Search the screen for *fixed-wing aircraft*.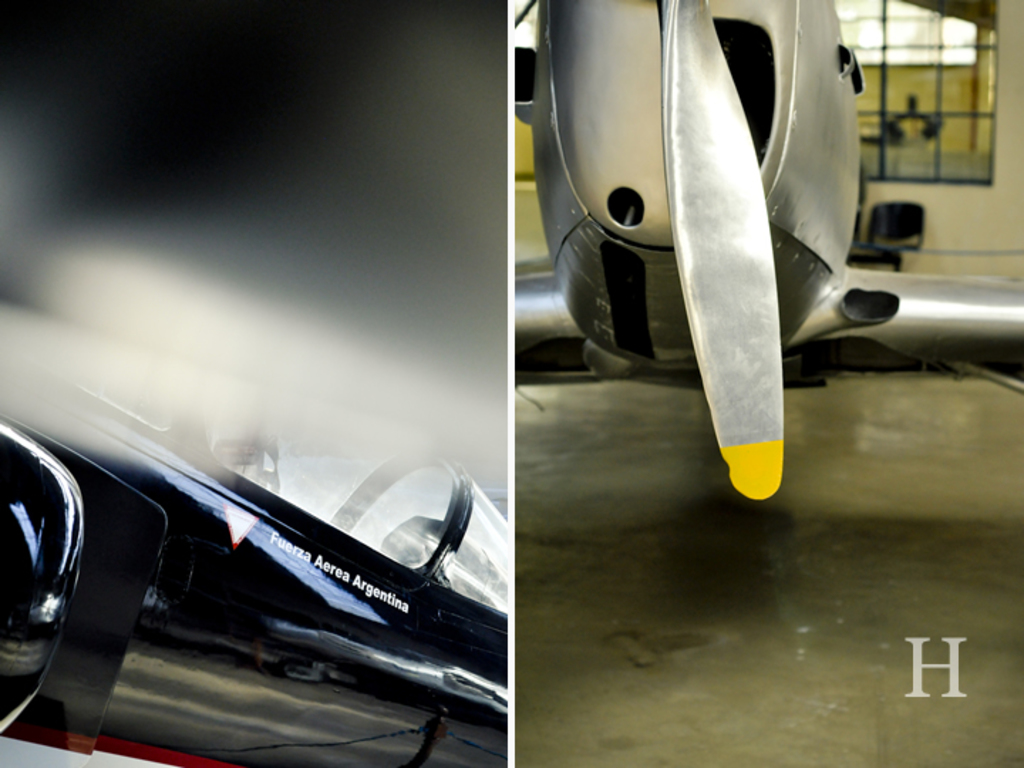
Found at [left=503, top=0, right=1023, bottom=501].
